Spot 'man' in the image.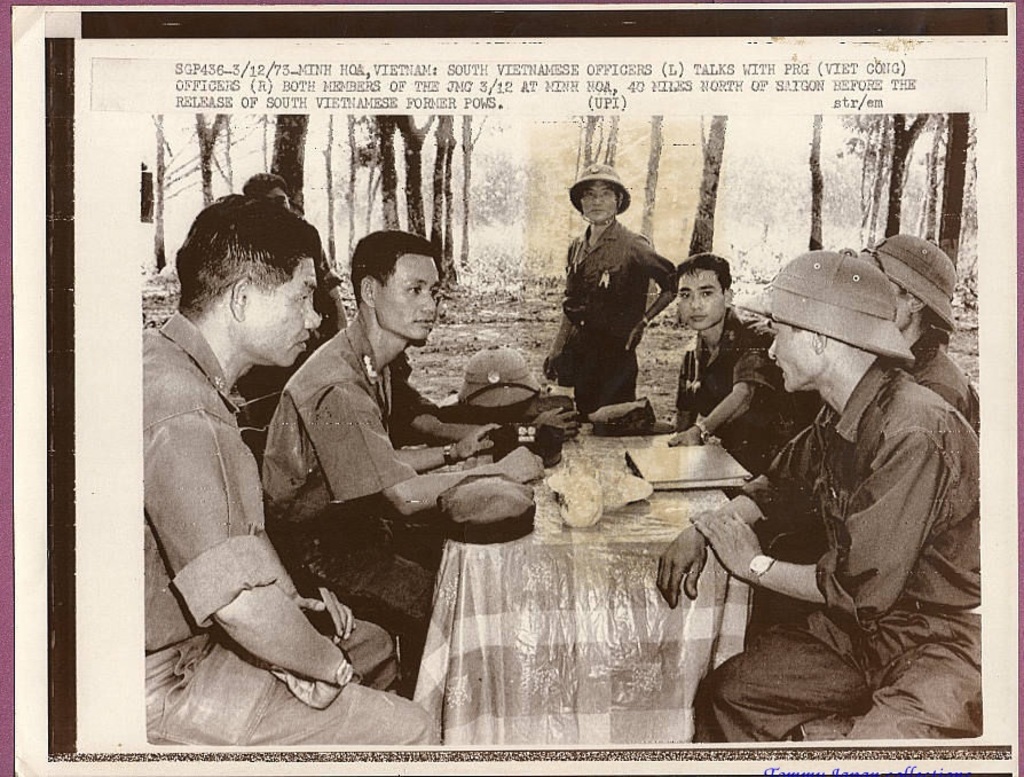
'man' found at left=142, top=189, right=436, bottom=744.
